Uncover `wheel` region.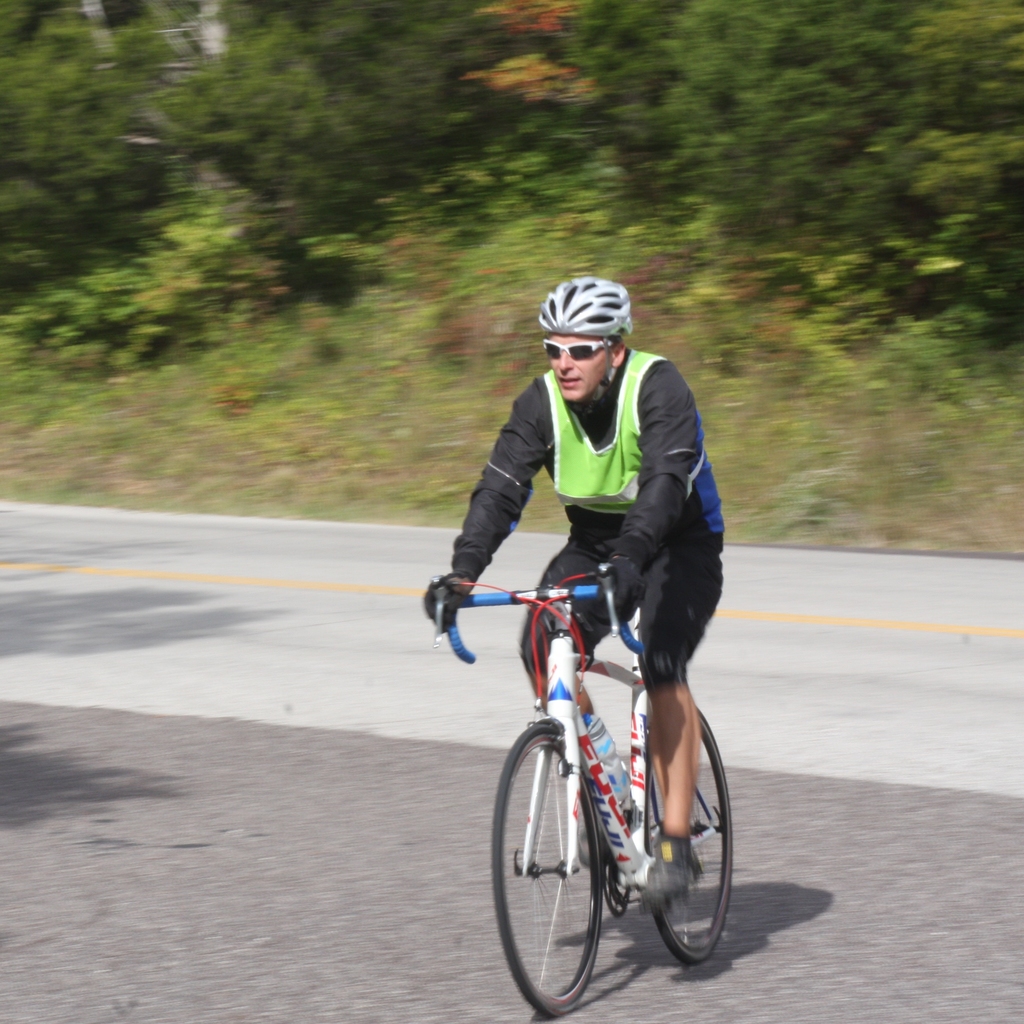
Uncovered: [490,718,602,1016].
